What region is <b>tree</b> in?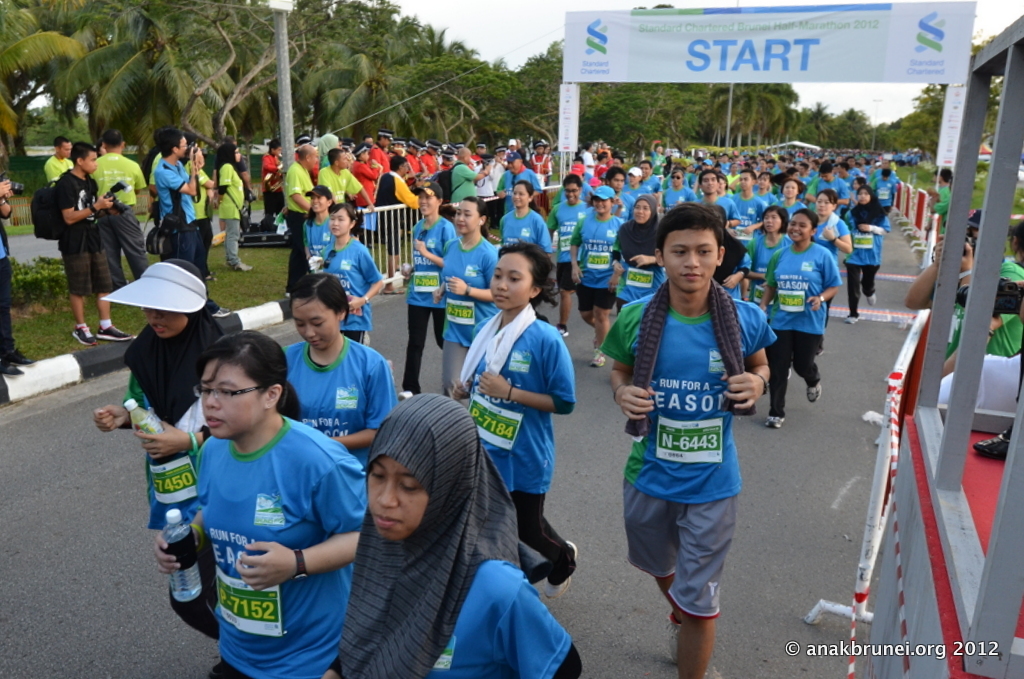
l=415, t=52, r=466, b=148.
